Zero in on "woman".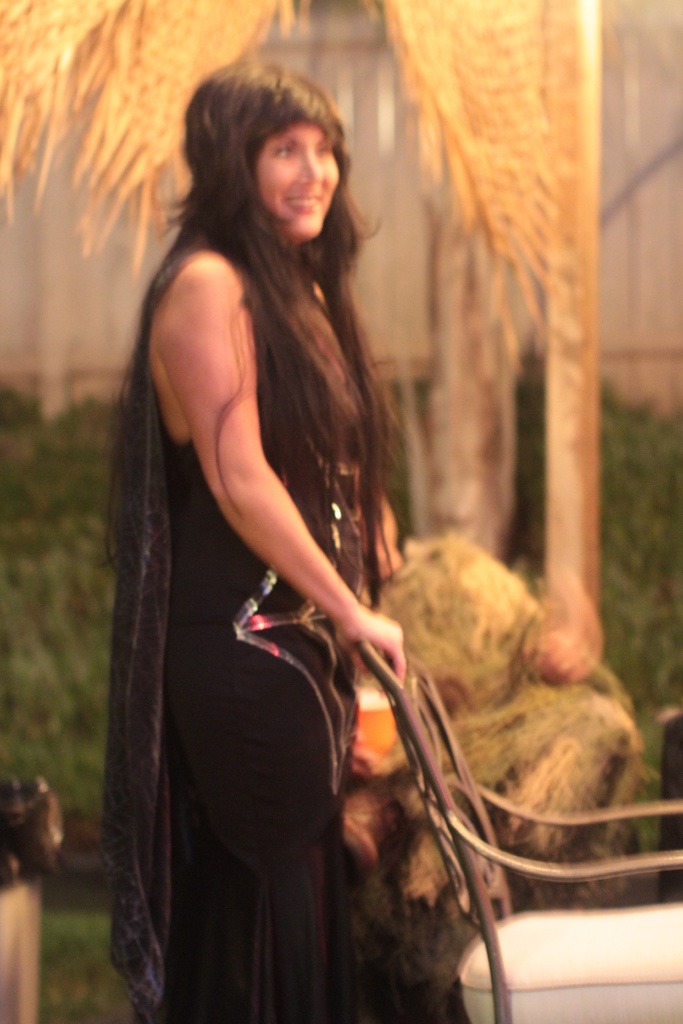
Zeroed in: <bbox>75, 40, 492, 1012</bbox>.
